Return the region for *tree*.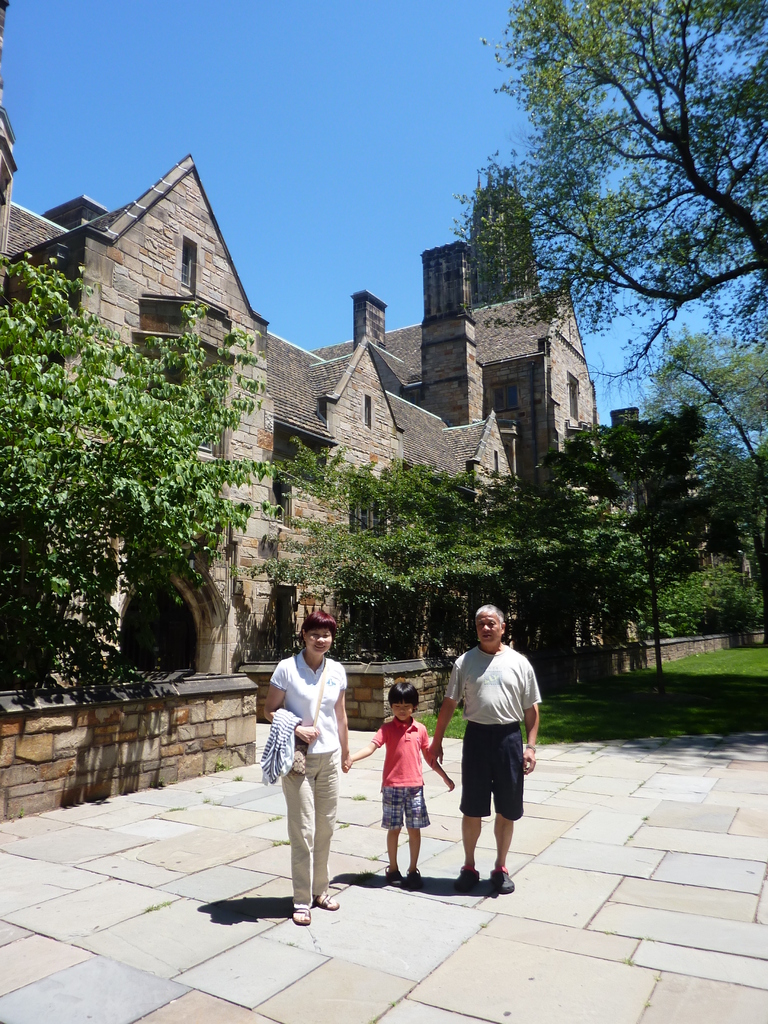
(x1=273, y1=417, x2=509, y2=691).
